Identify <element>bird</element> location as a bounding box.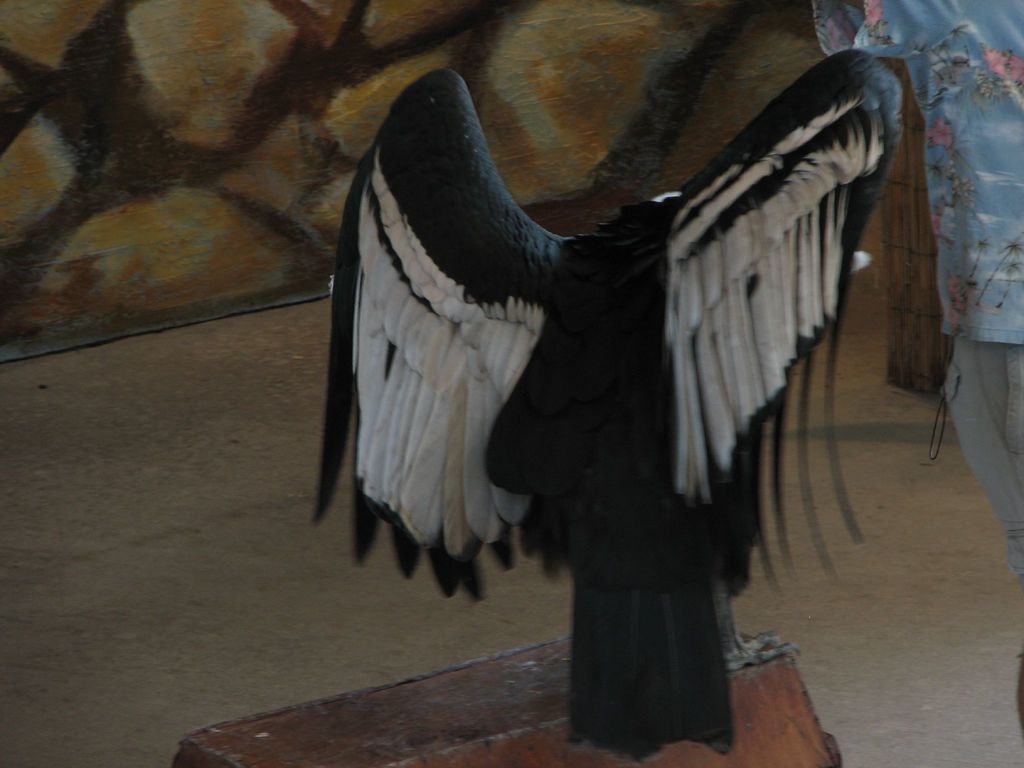
<bbox>301, 33, 909, 765</bbox>.
